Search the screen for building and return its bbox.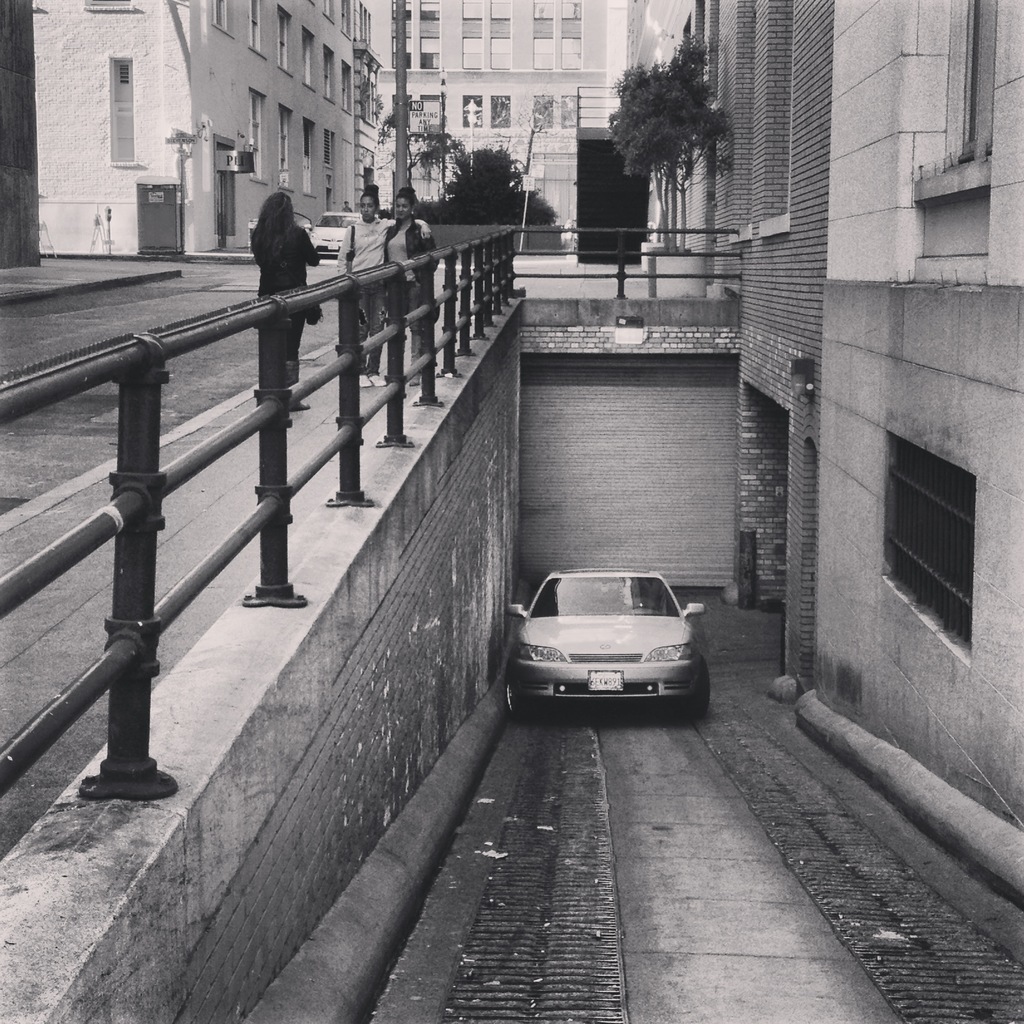
Found: BBox(366, 0, 604, 237).
